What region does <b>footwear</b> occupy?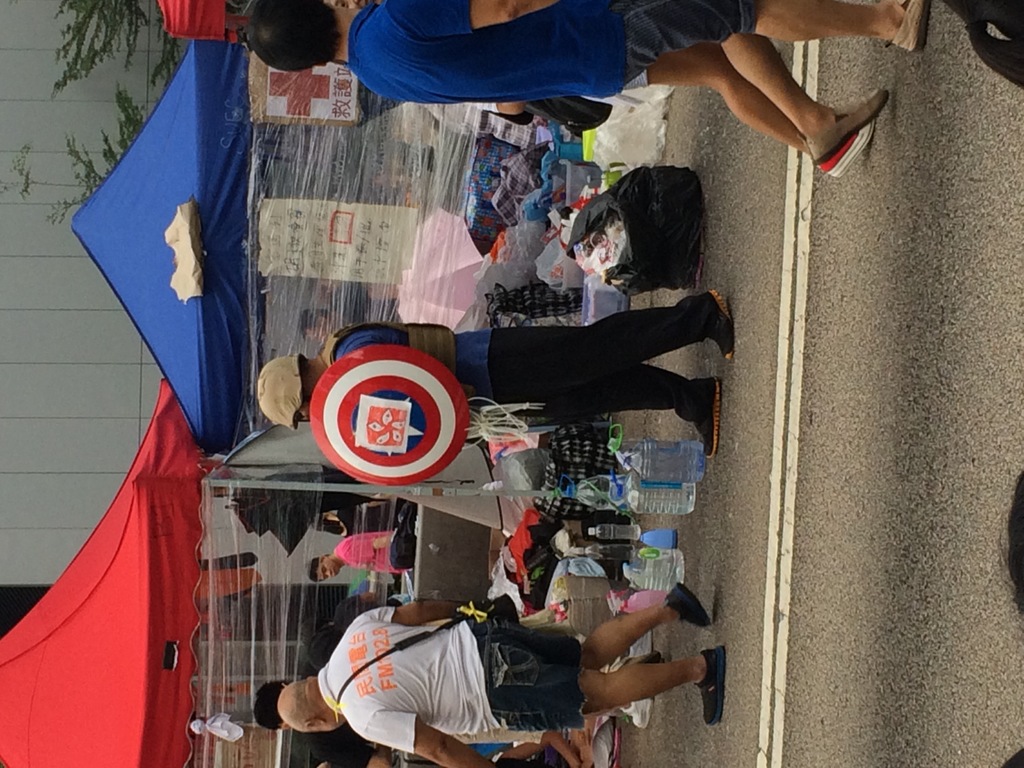
box=[631, 628, 655, 655].
